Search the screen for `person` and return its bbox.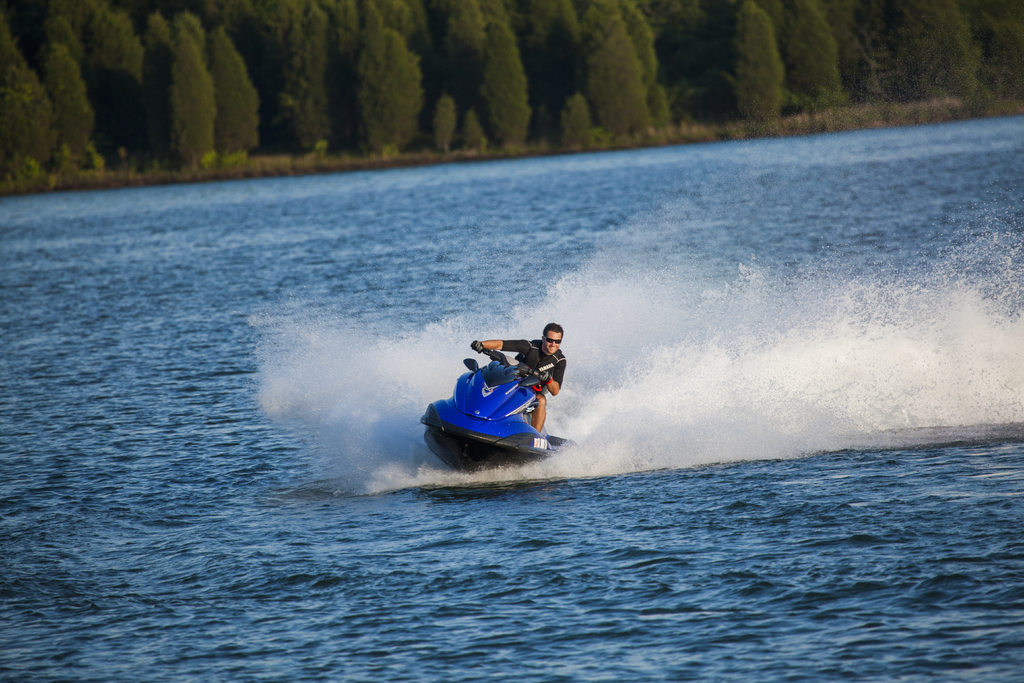
Found: (474,322,566,433).
